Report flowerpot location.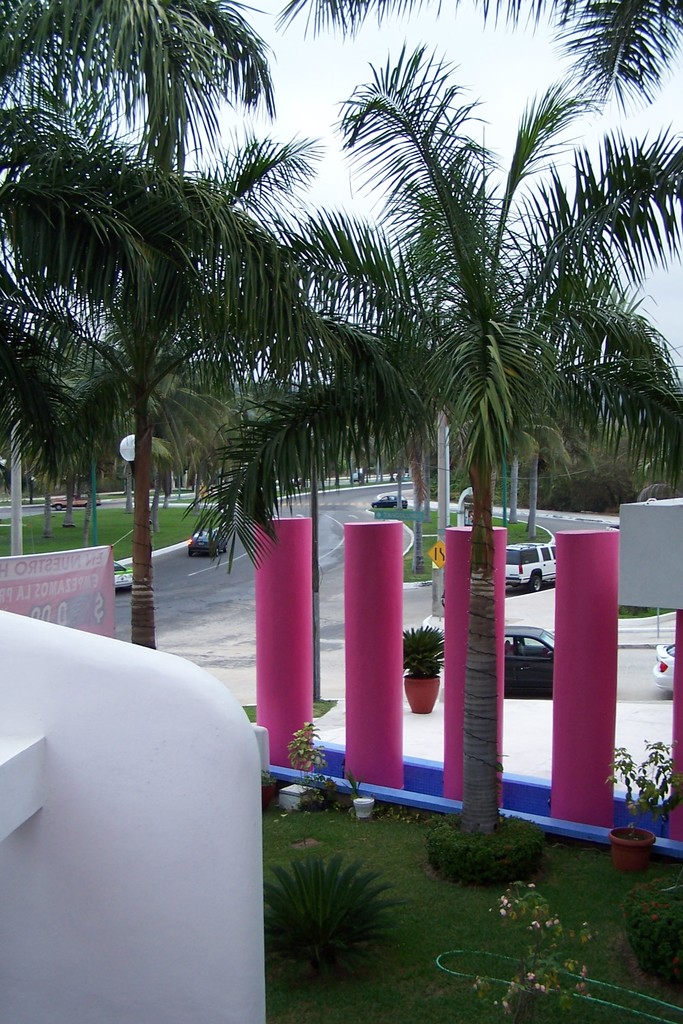
Report: box(350, 791, 374, 821).
